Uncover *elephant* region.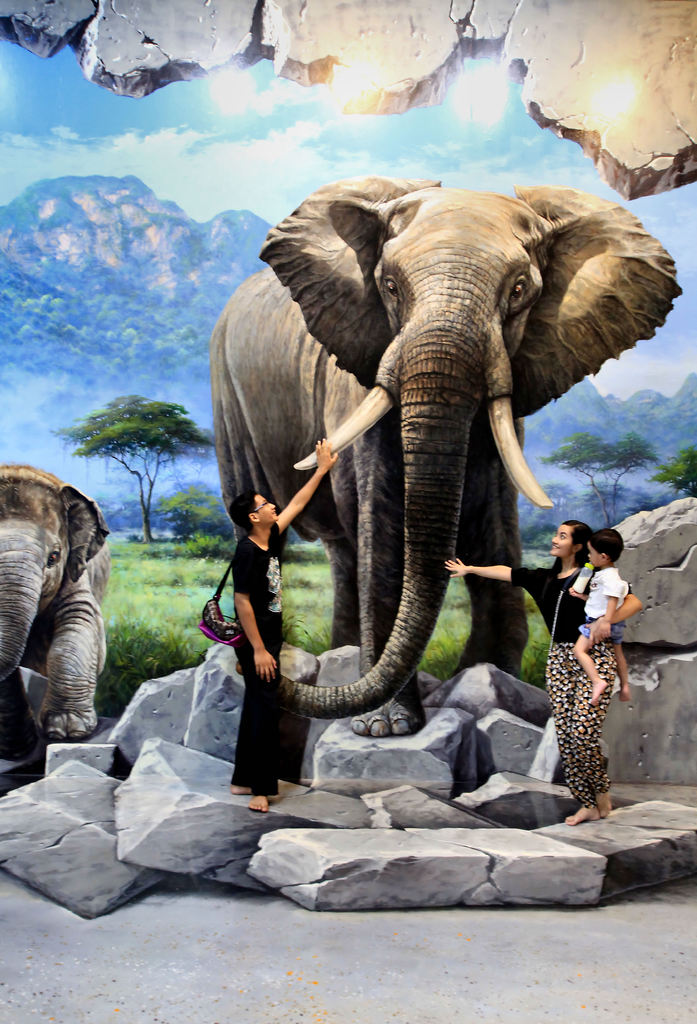
Uncovered: Rect(0, 456, 106, 771).
